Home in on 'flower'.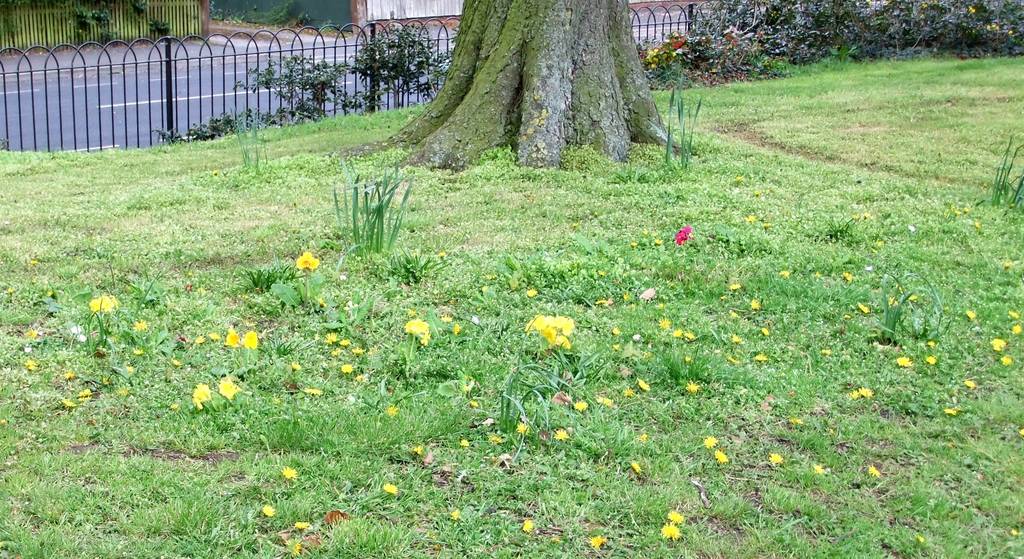
Homed in at bbox=(769, 453, 783, 467).
